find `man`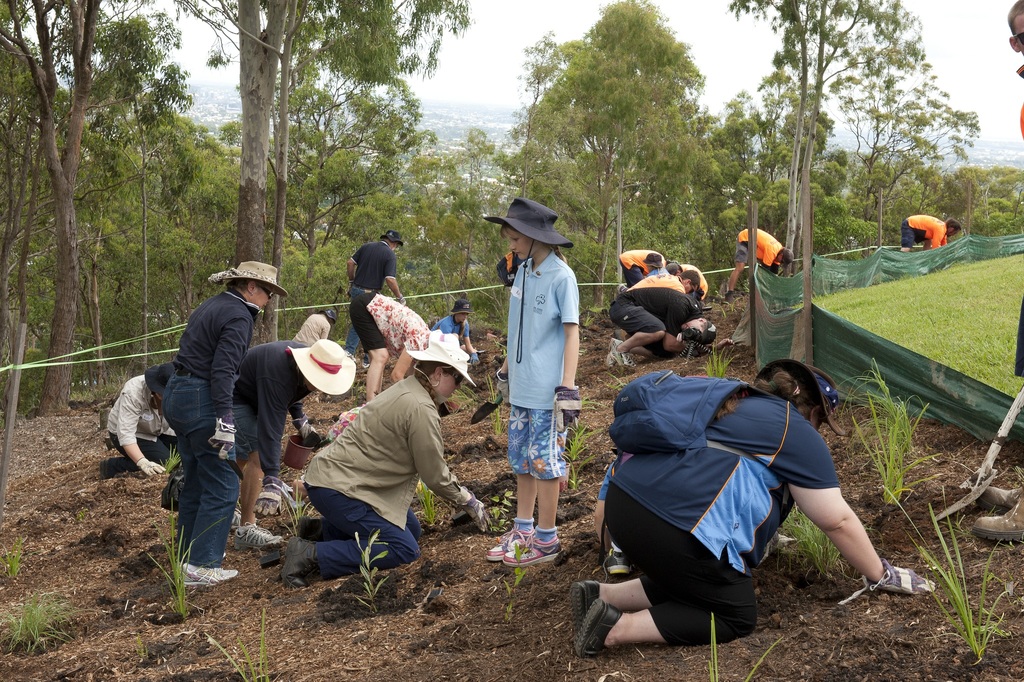
crop(902, 212, 959, 253)
